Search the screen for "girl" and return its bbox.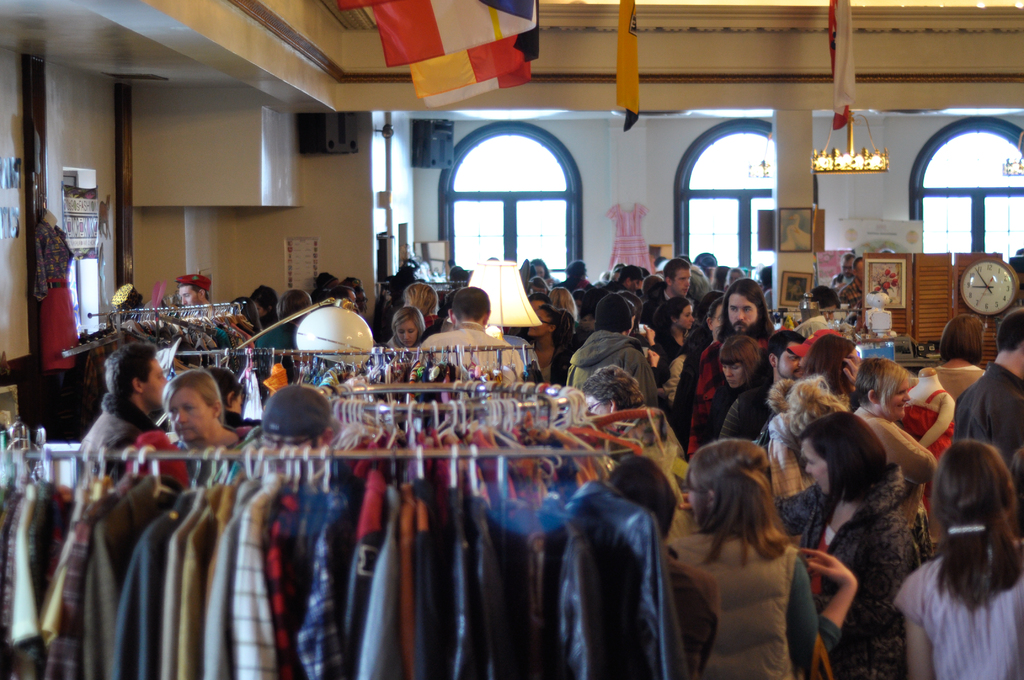
Found: 893/442/1023/679.
